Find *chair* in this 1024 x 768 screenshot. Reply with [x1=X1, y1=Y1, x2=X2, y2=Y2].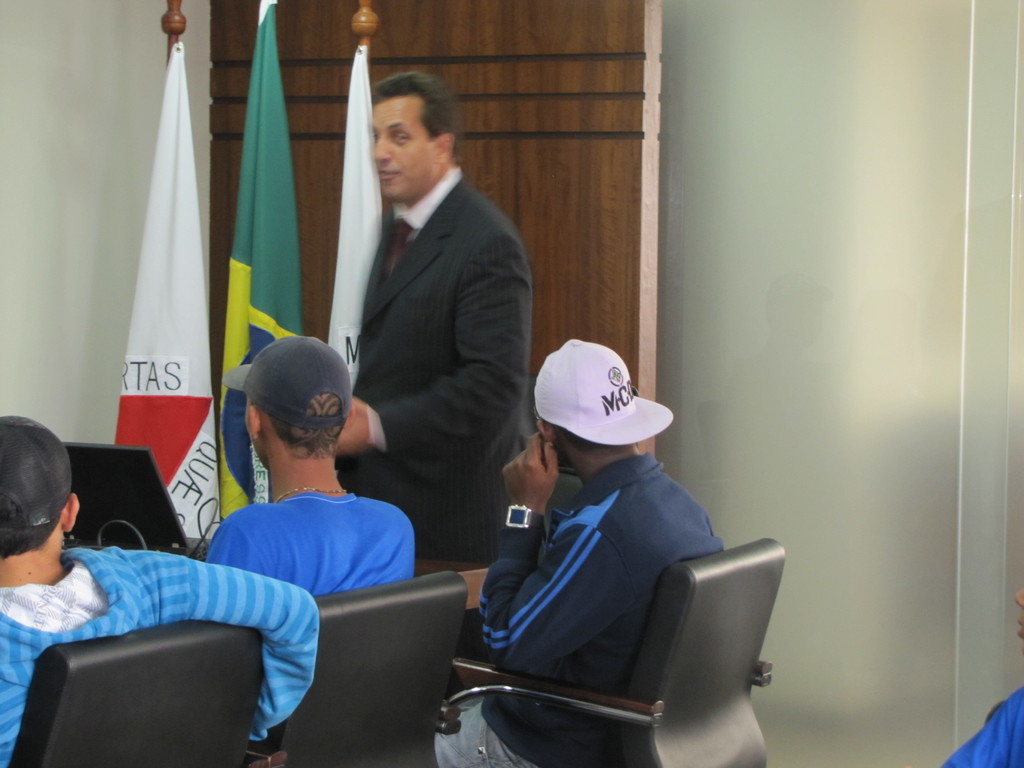
[x1=444, y1=481, x2=774, y2=767].
